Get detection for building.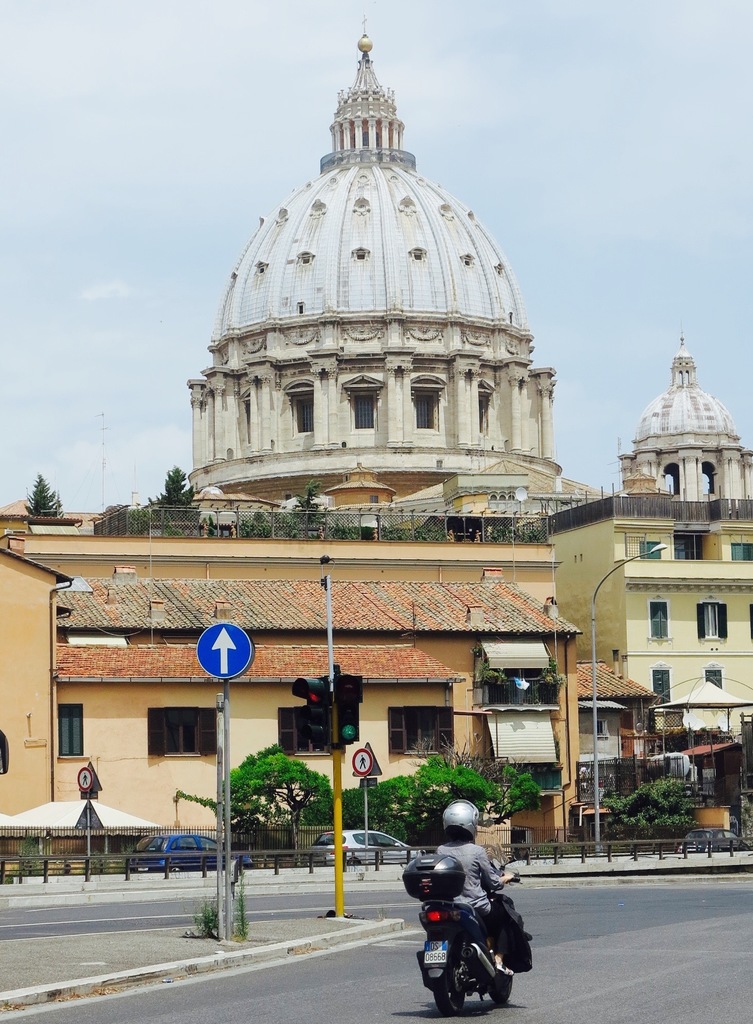
Detection: [47,641,466,830].
